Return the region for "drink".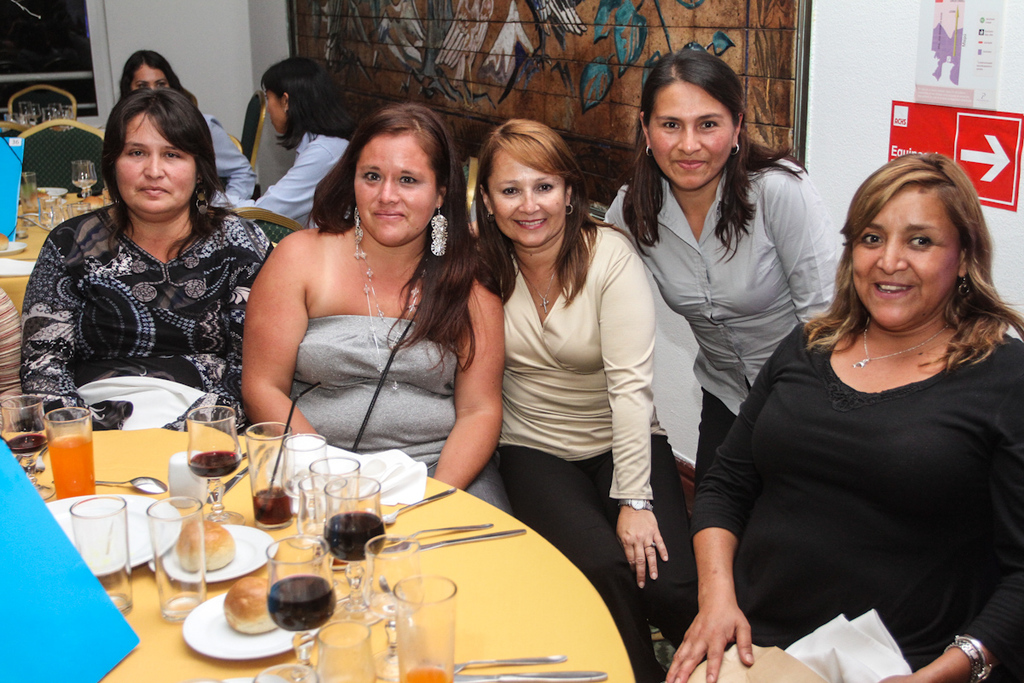
2:423:43:457.
